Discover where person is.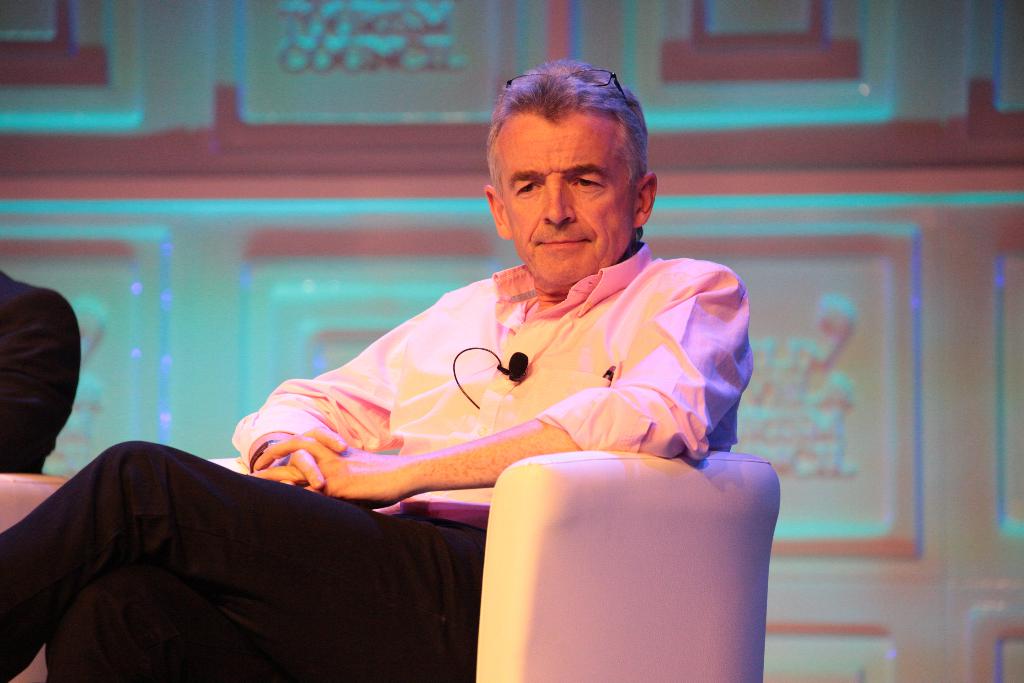
Discovered at rect(0, 55, 755, 682).
